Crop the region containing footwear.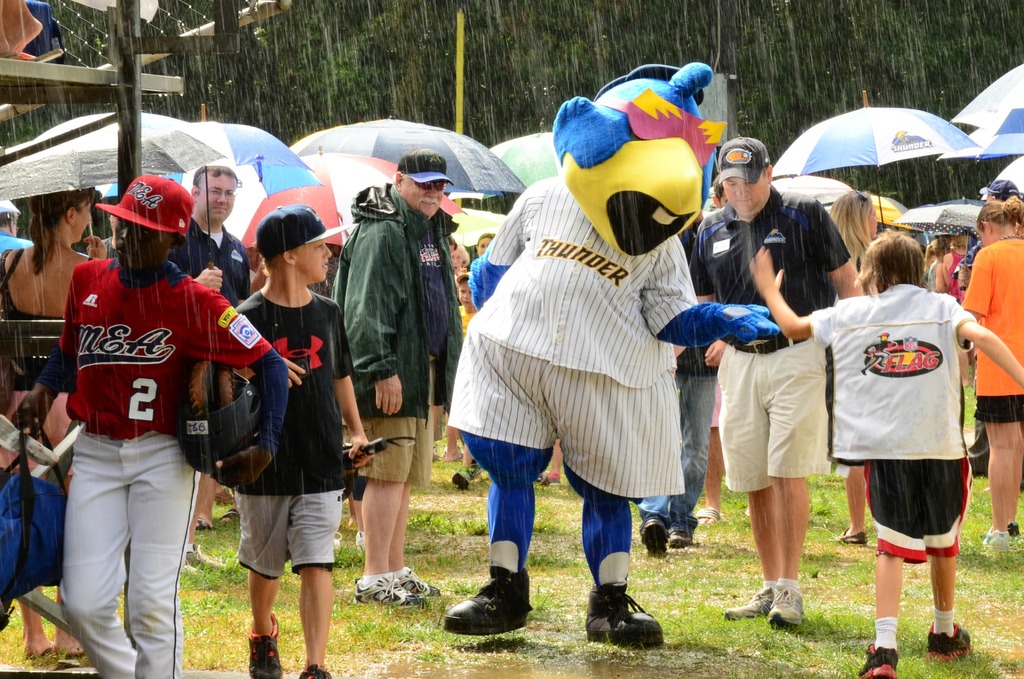
Crop region: region(450, 468, 472, 491).
